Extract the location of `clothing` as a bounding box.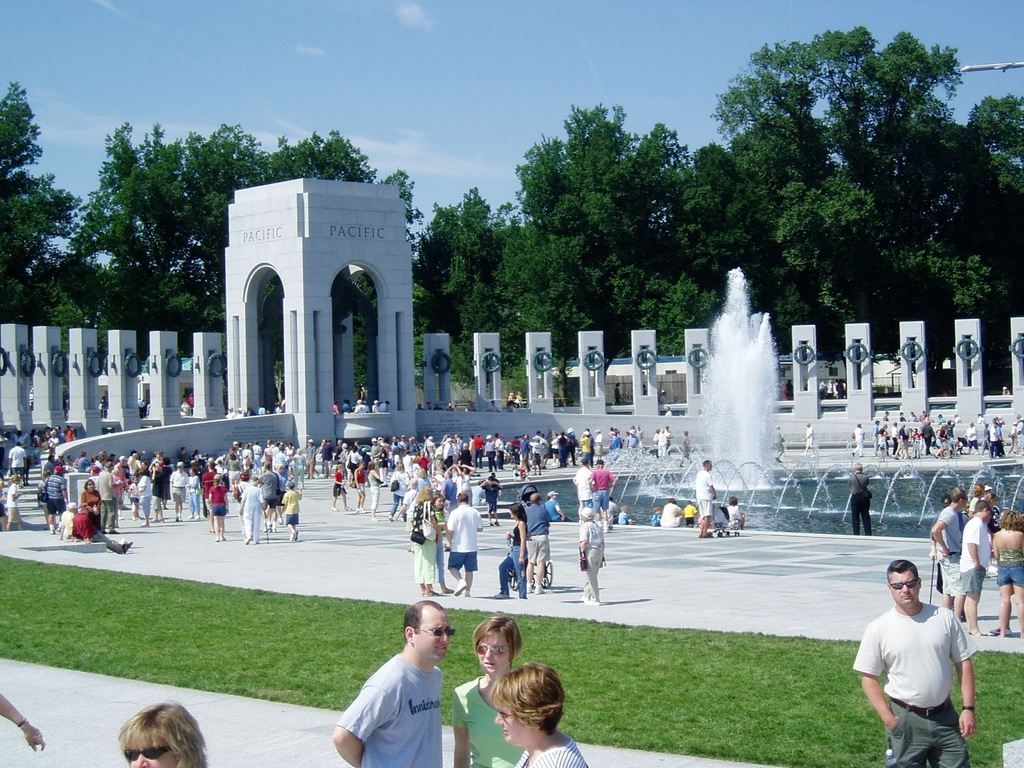
(340, 404, 348, 410).
